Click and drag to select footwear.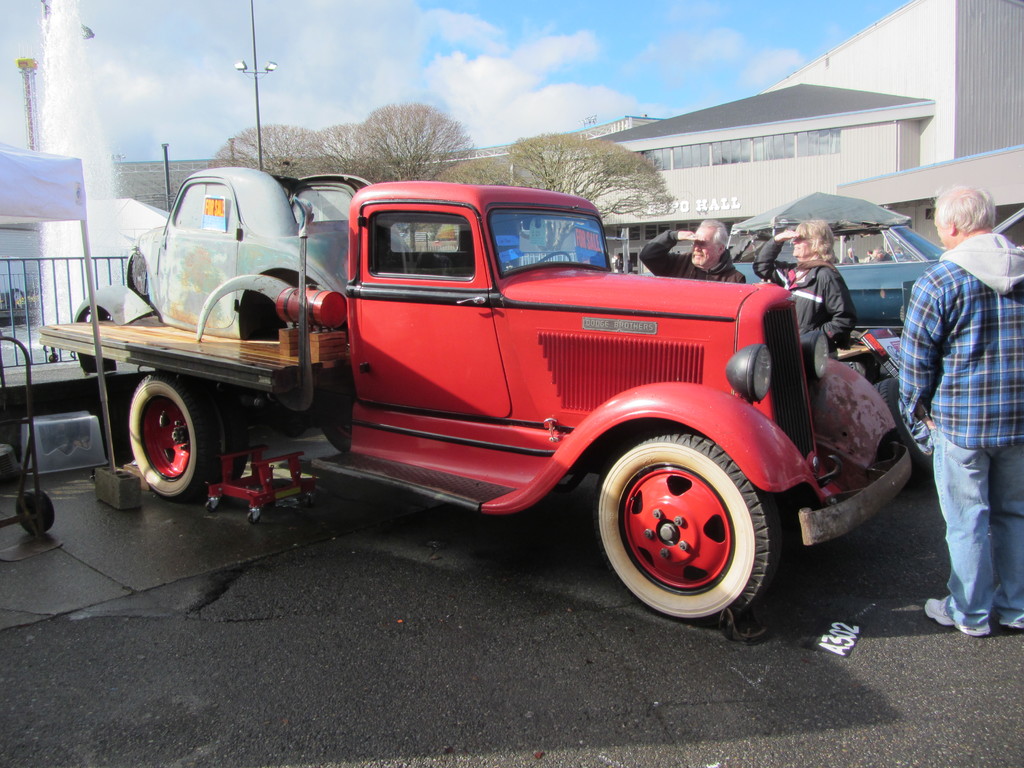
Selection: [left=925, top=594, right=991, bottom=639].
